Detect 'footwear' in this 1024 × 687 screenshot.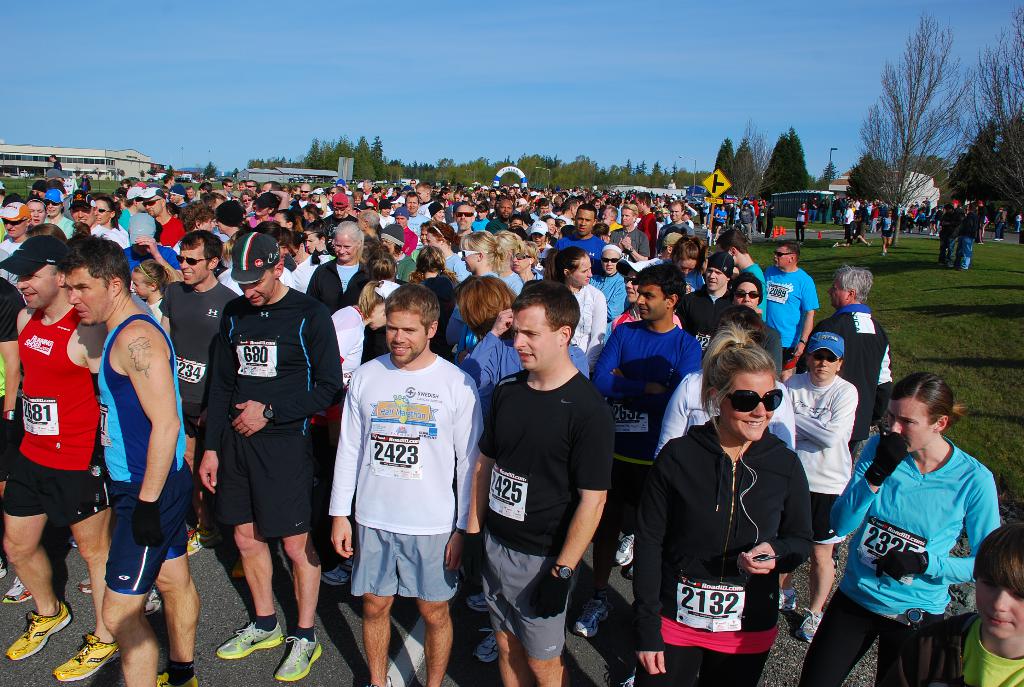
Detection: region(801, 608, 824, 642).
